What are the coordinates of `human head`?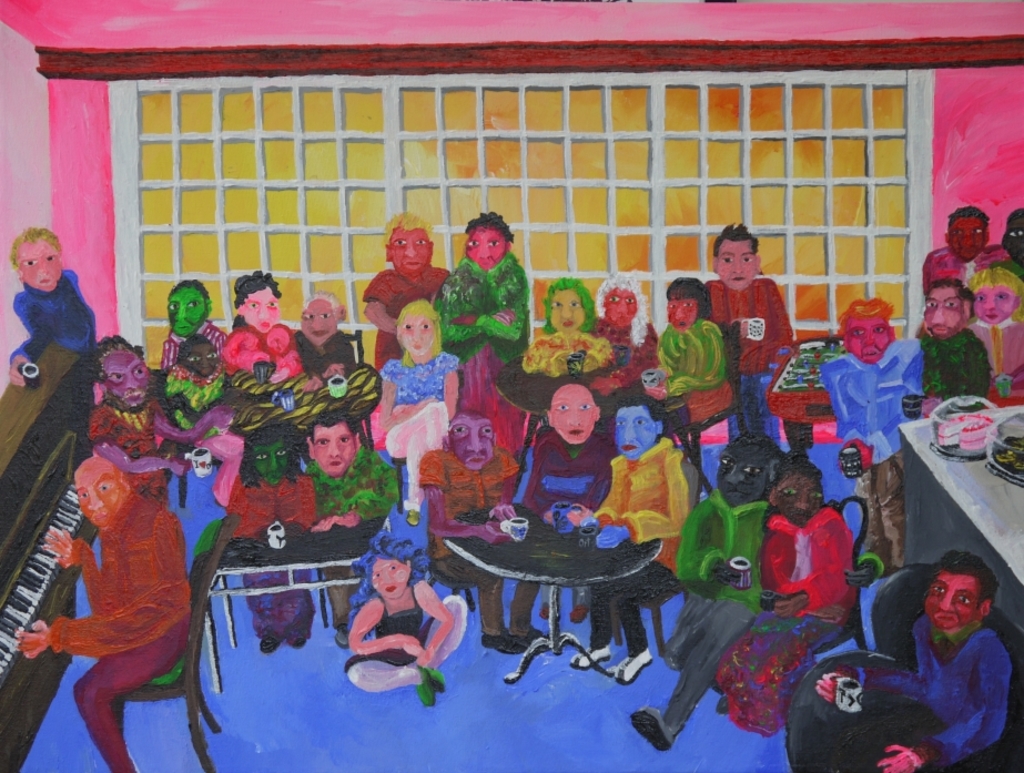
left=236, top=427, right=305, bottom=487.
